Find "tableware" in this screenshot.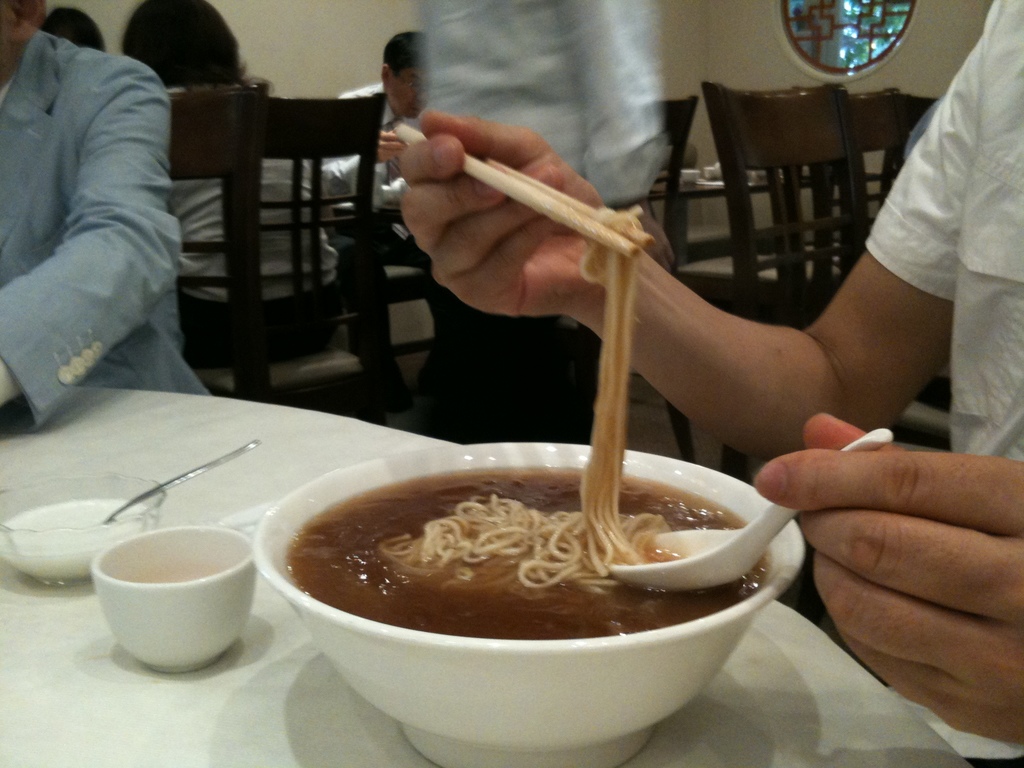
The bounding box for "tableware" is BBox(250, 431, 806, 767).
